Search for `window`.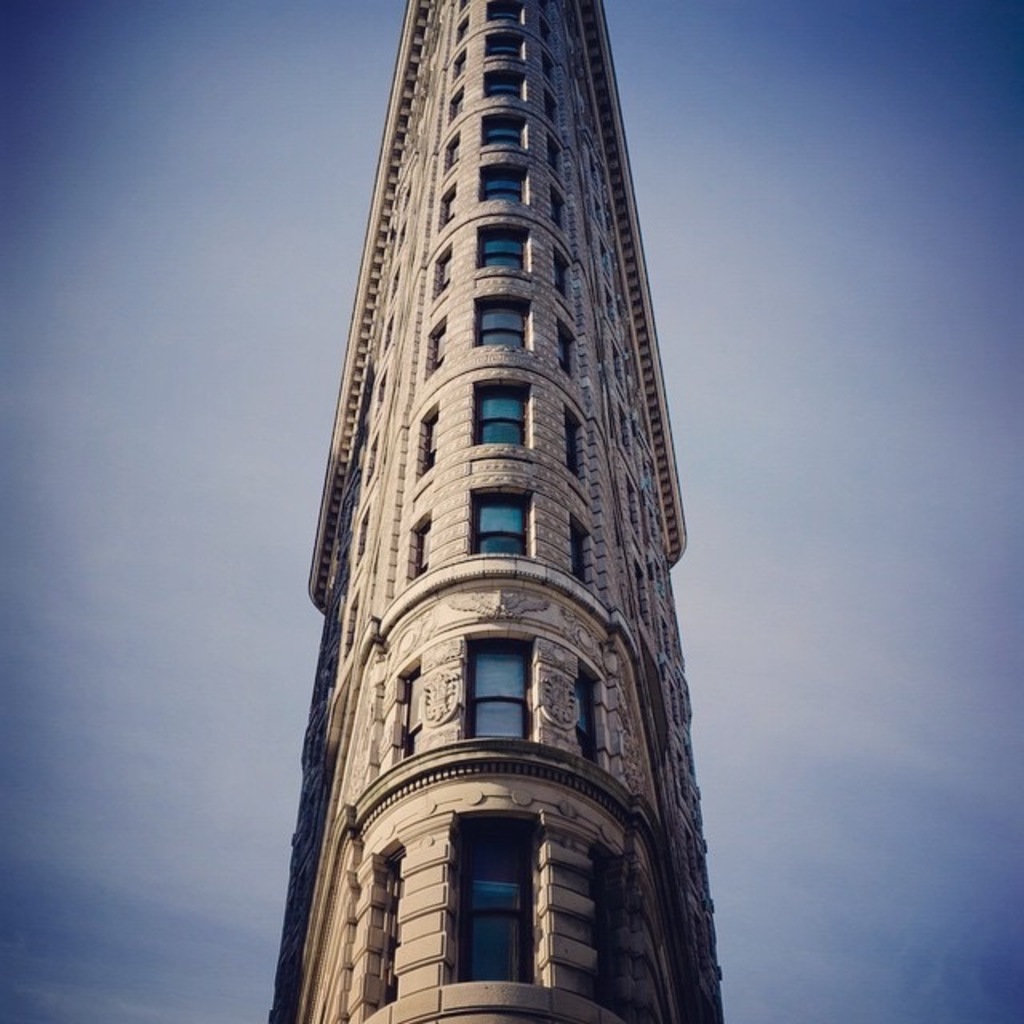
Found at {"left": 478, "top": 115, "right": 526, "bottom": 147}.
